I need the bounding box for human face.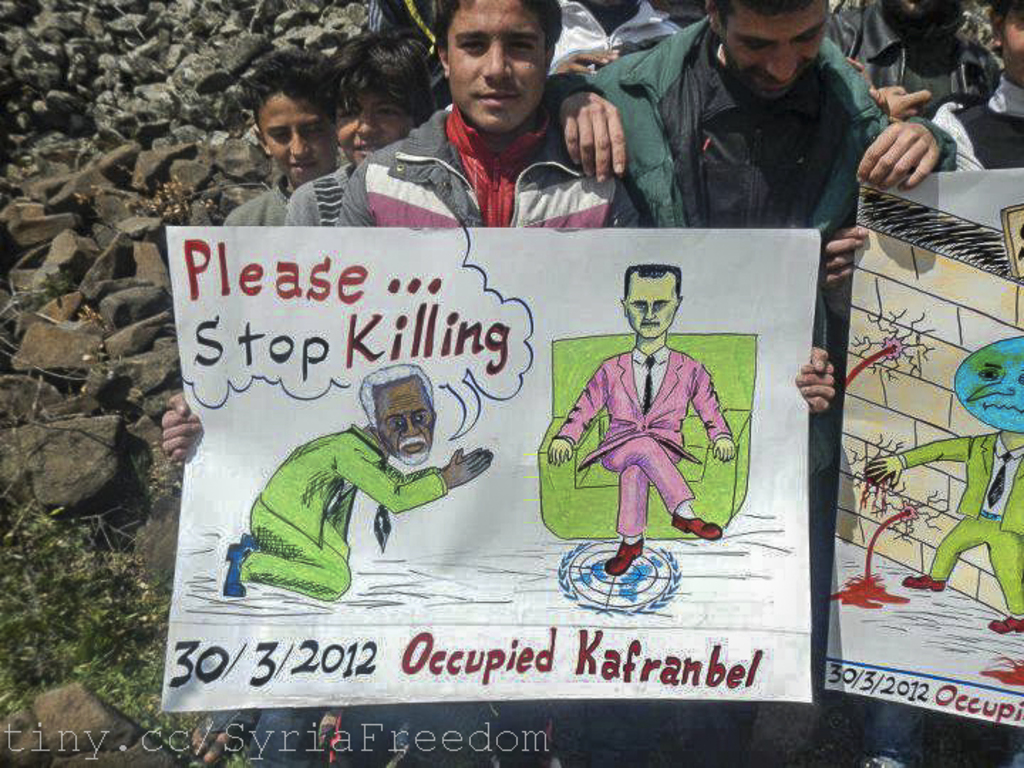
Here it is: bbox=[448, 0, 546, 135].
